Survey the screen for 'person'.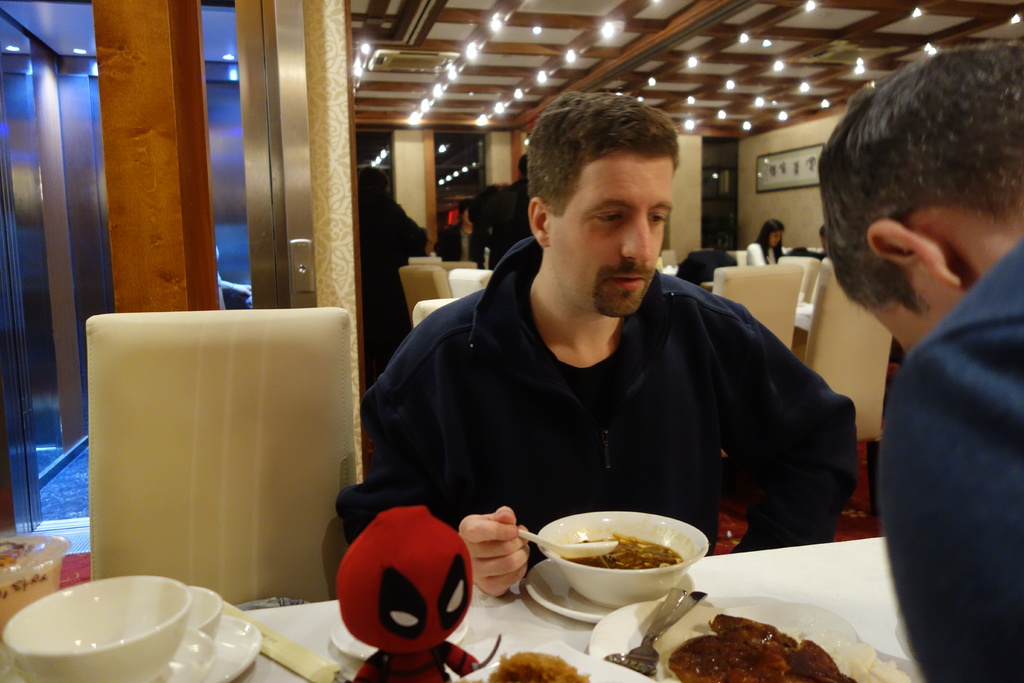
Survey found: [left=740, top=209, right=792, bottom=263].
